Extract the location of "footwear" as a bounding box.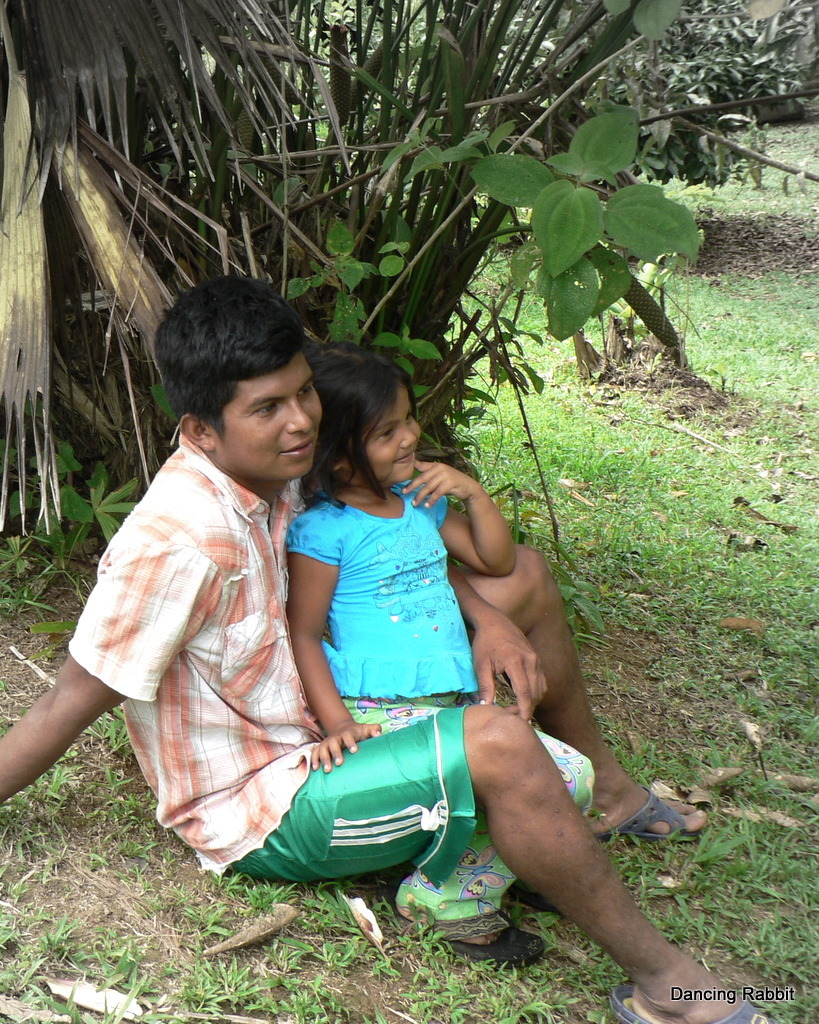
Rect(441, 907, 549, 963).
